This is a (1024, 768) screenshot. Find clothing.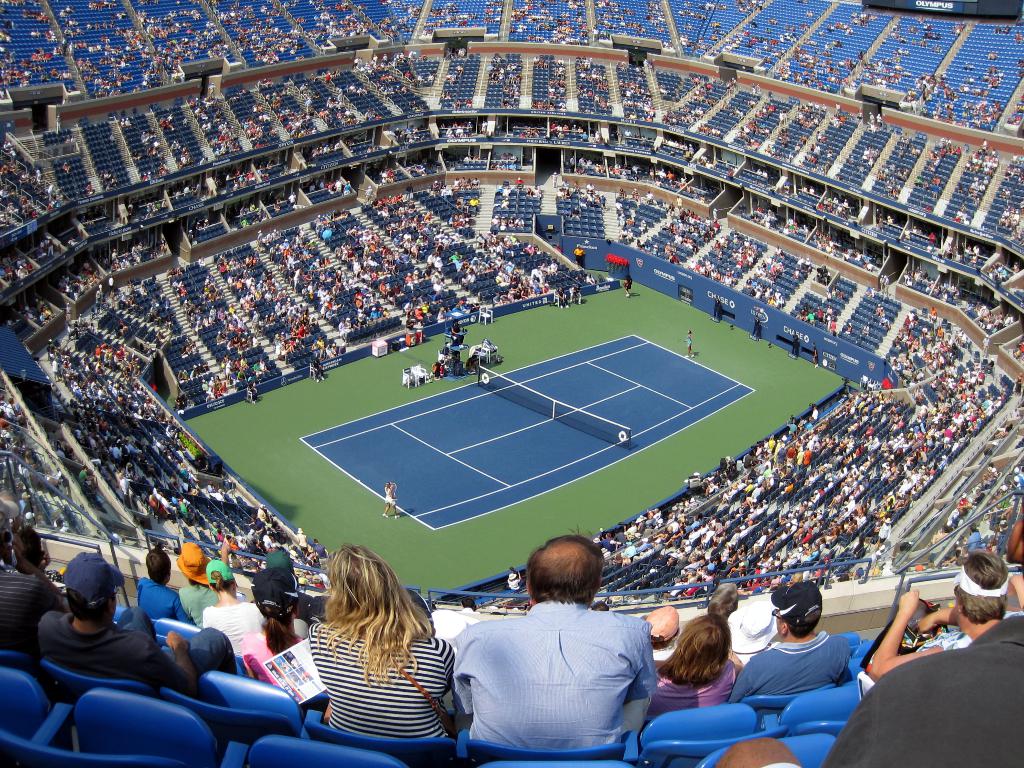
Bounding box: [x1=380, y1=492, x2=392, y2=503].
